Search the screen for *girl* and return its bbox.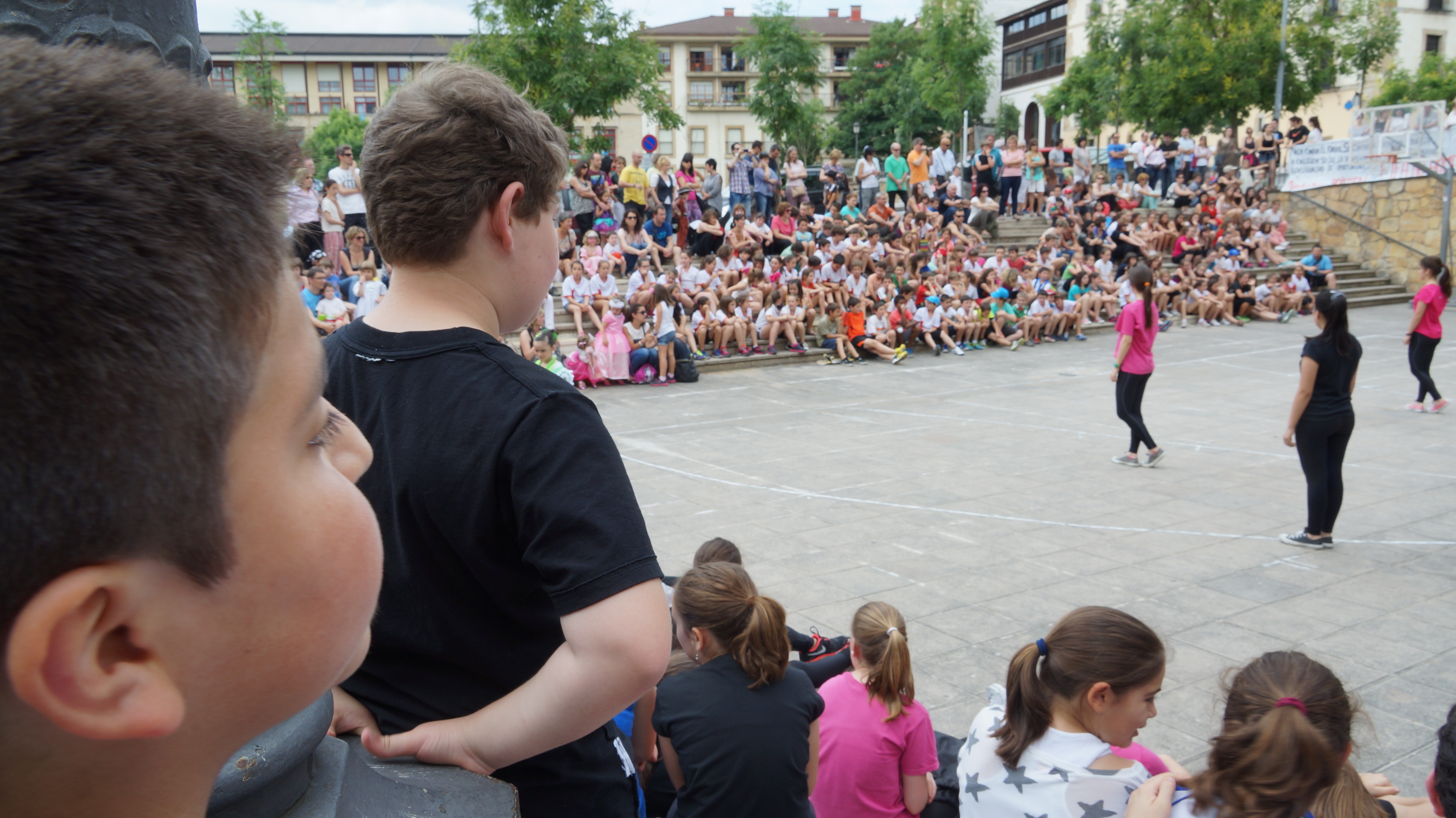
Found: 328/78/346/140.
